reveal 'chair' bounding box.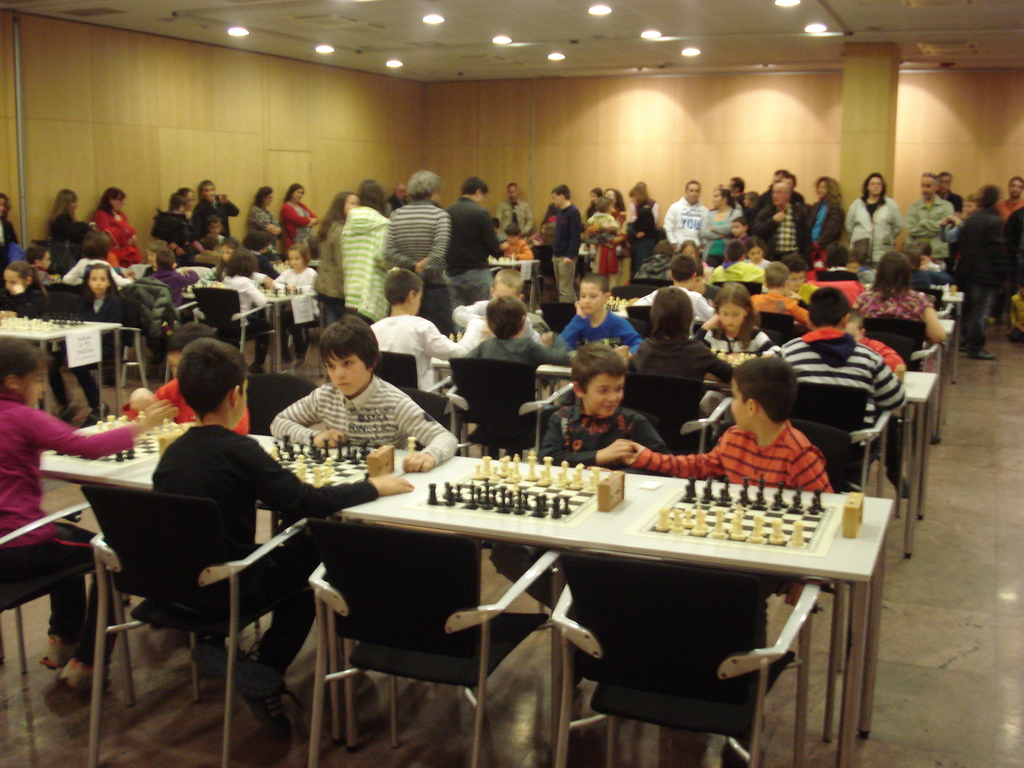
Revealed: box(78, 482, 310, 764).
